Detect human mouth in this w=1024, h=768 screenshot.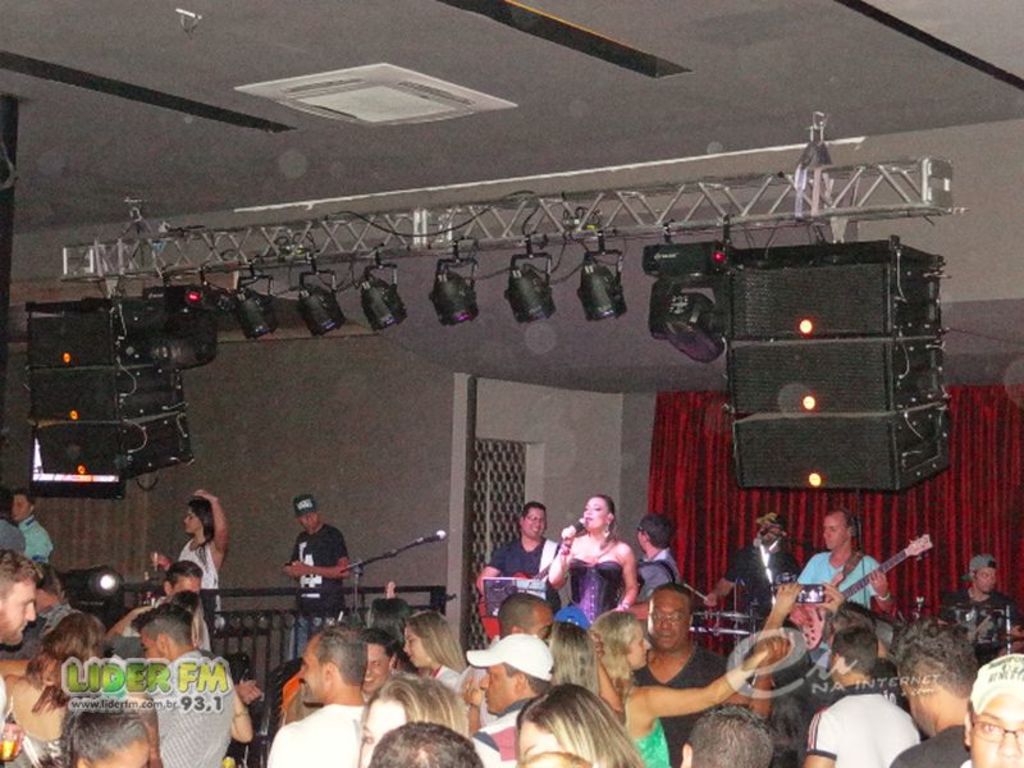
Detection: rect(20, 623, 28, 630).
